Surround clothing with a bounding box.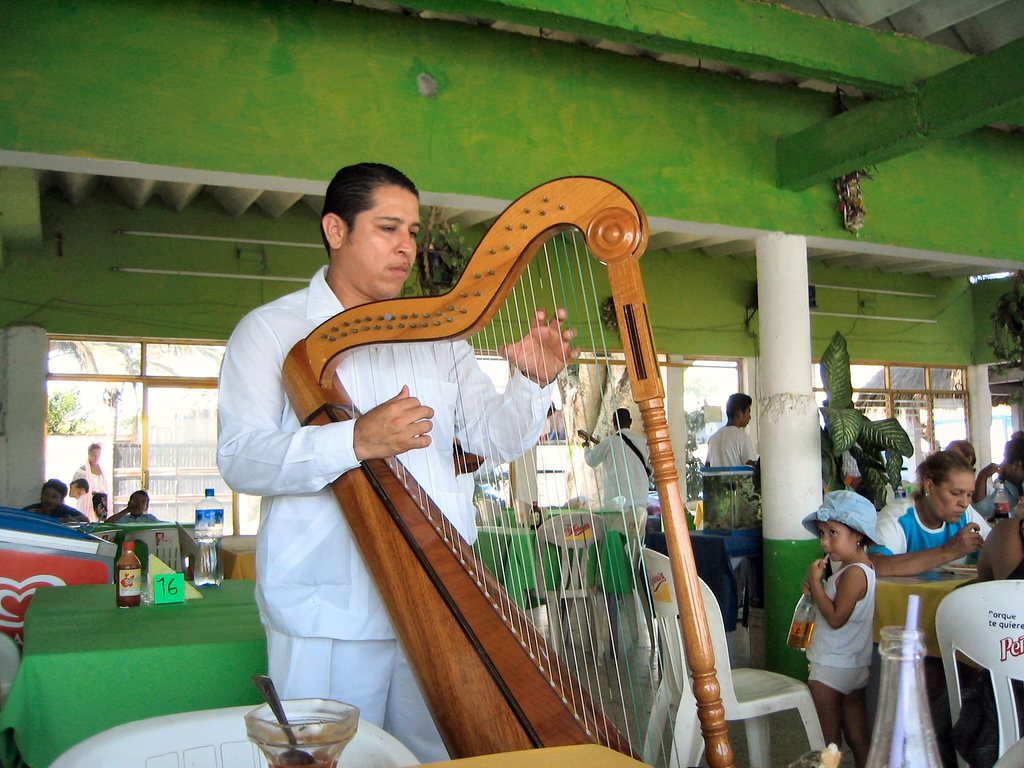
67/458/109/498.
